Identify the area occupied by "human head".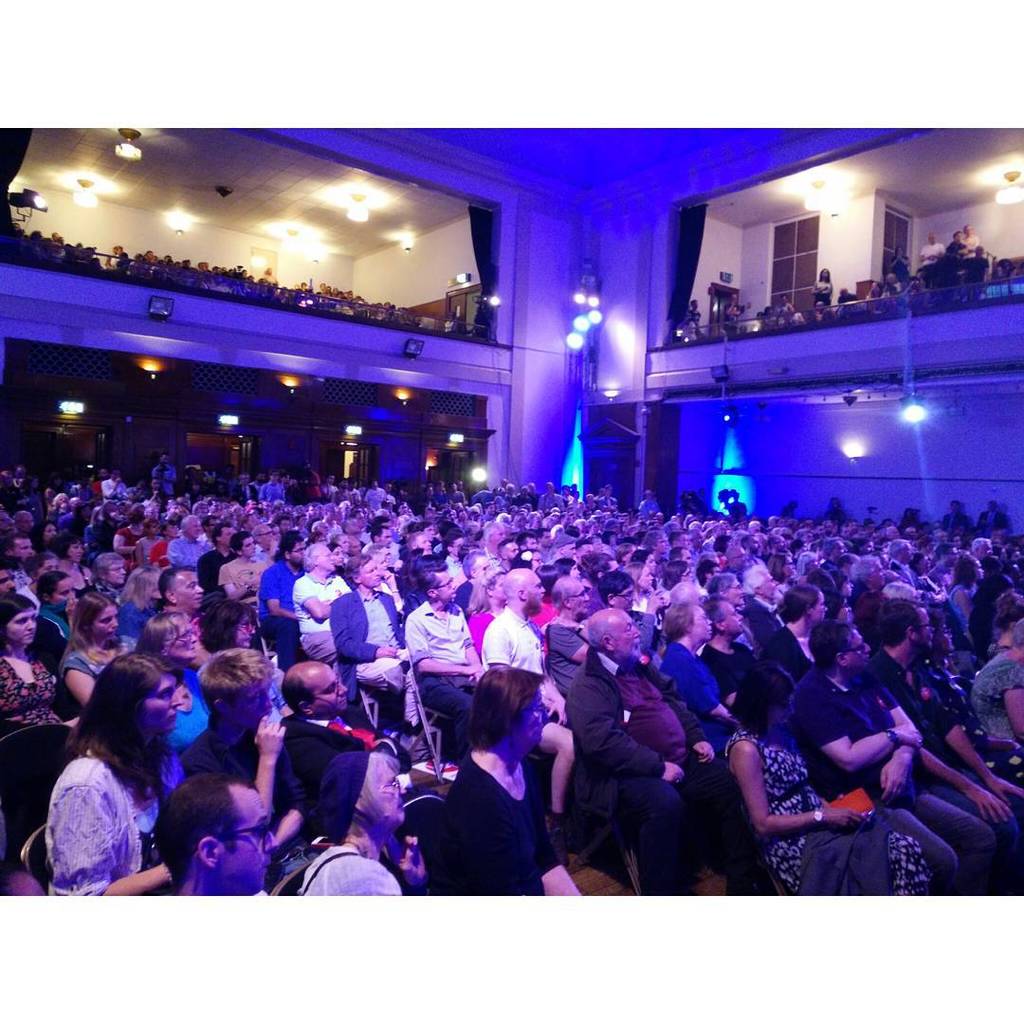
Area: (328,751,410,834).
